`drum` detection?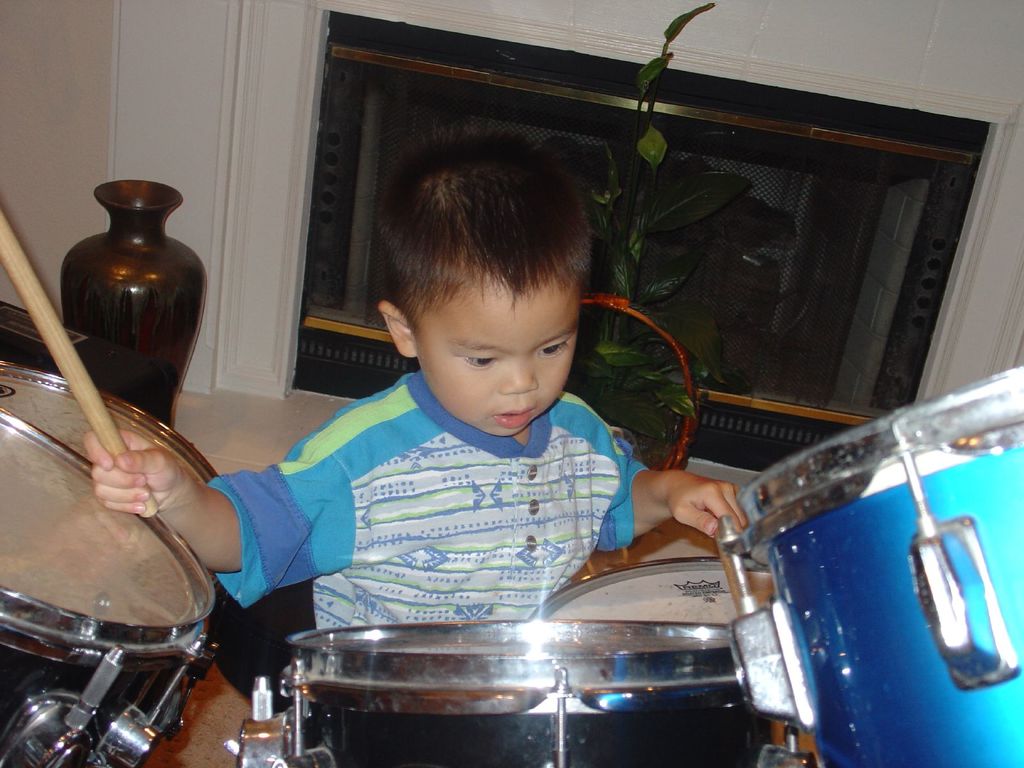
bbox(531, 556, 821, 767)
